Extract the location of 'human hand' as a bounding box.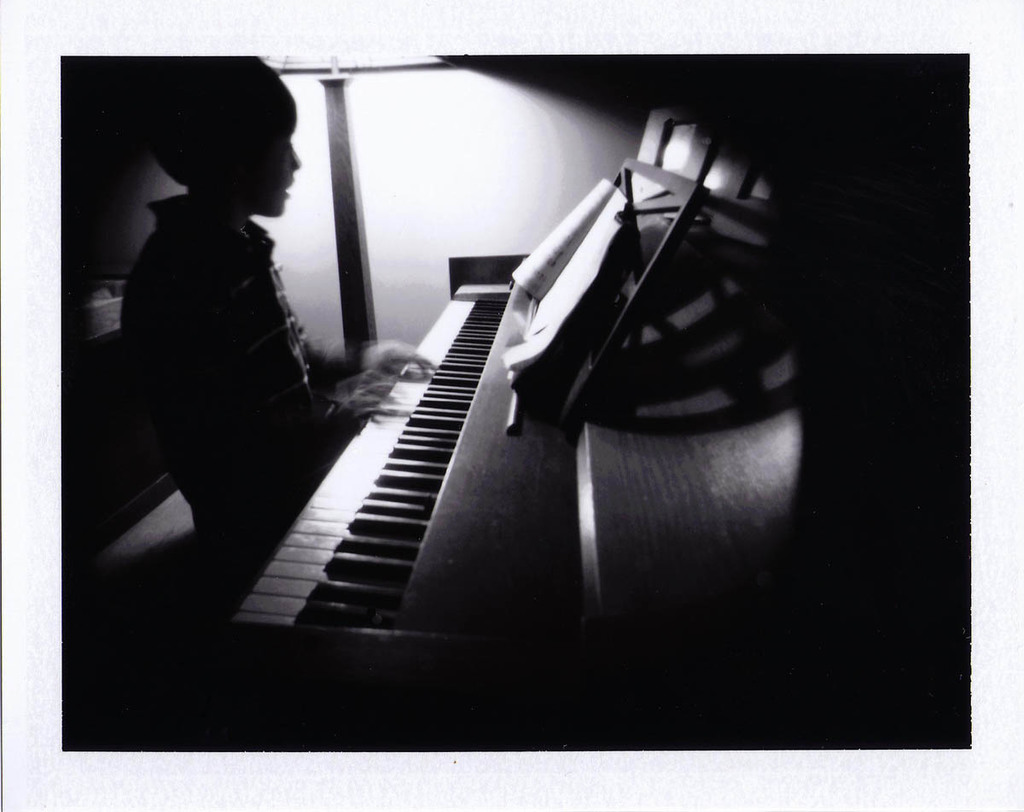
<box>334,372,411,416</box>.
